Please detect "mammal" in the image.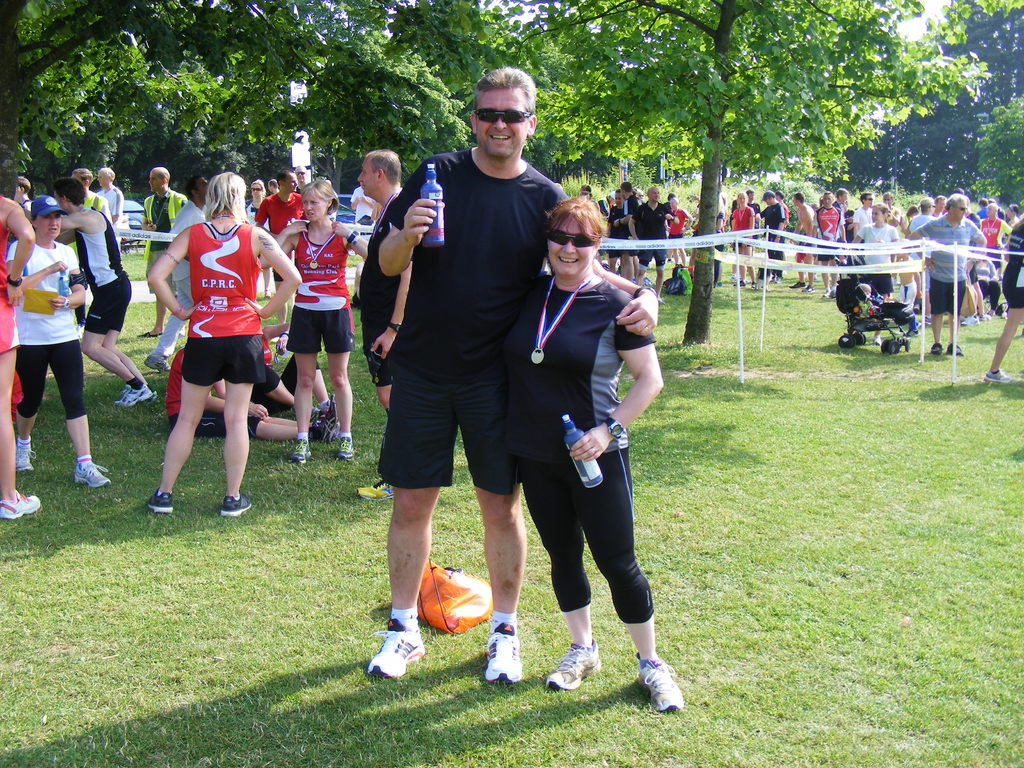
select_region(137, 163, 185, 338).
